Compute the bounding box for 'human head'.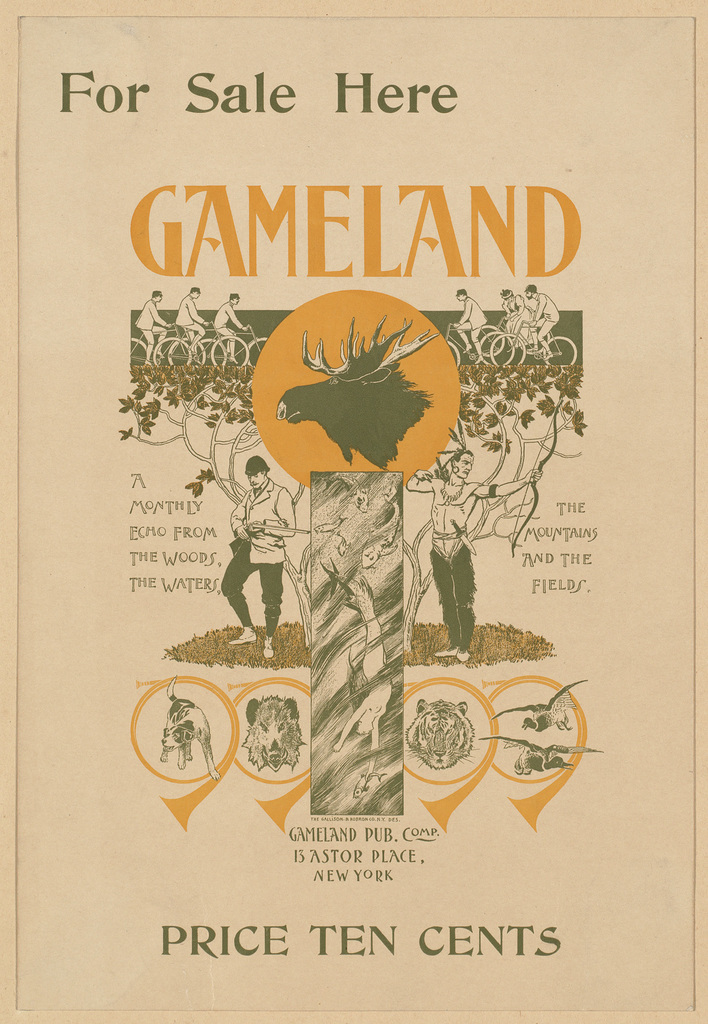
<region>227, 292, 238, 303</region>.
